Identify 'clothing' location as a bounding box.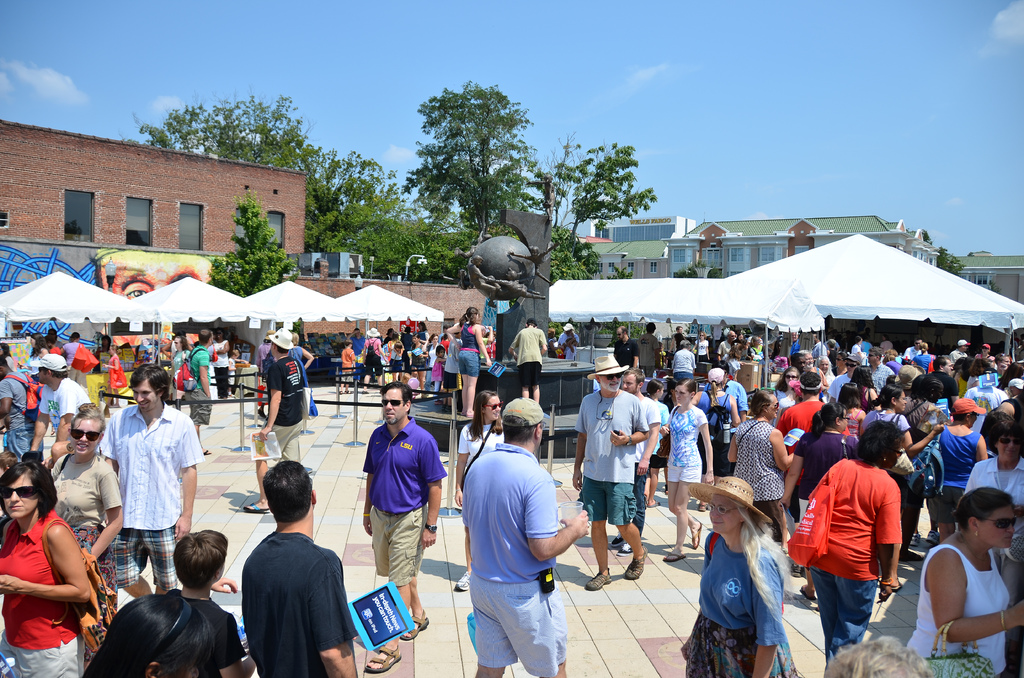
{"left": 359, "top": 509, "right": 413, "bottom": 580}.
